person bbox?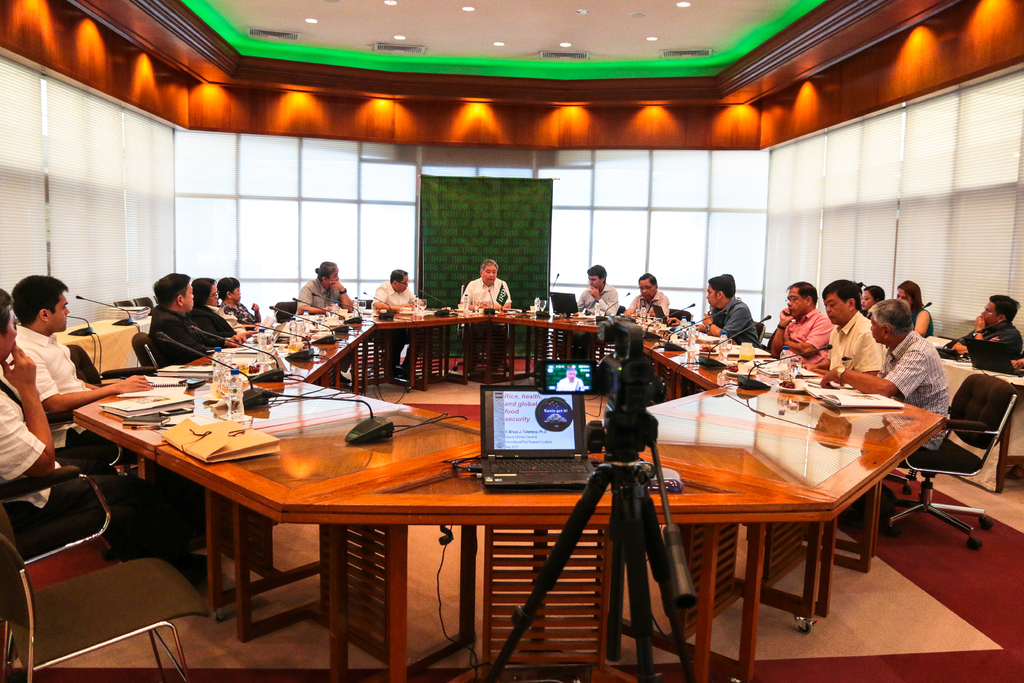
bbox(370, 270, 428, 370)
